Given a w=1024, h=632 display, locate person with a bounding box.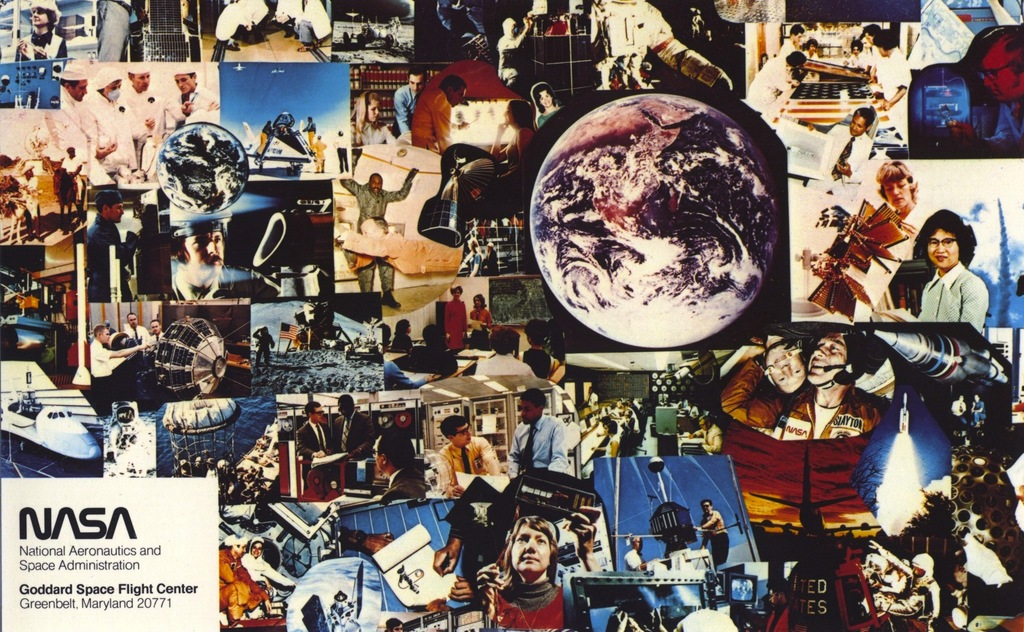
Located: (333, 129, 346, 166).
